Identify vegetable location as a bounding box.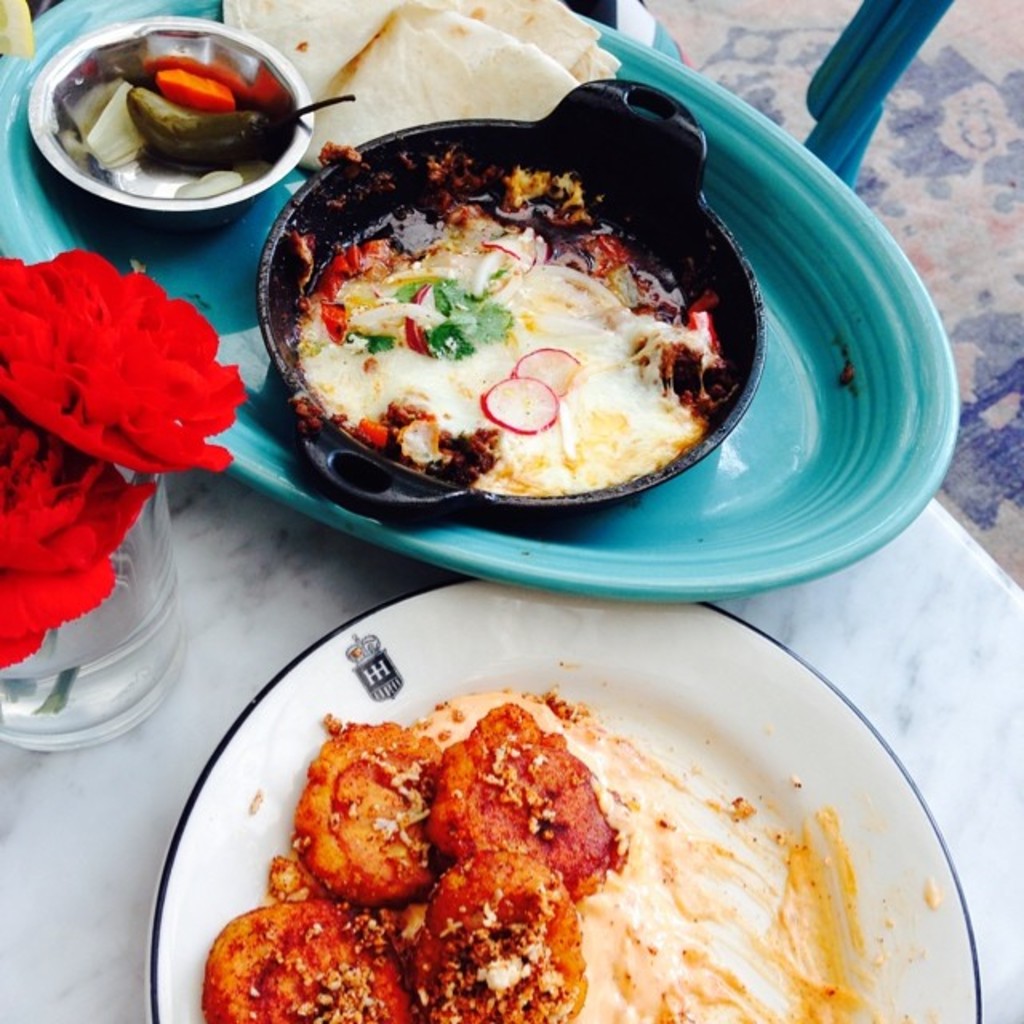
locate(486, 374, 555, 432).
